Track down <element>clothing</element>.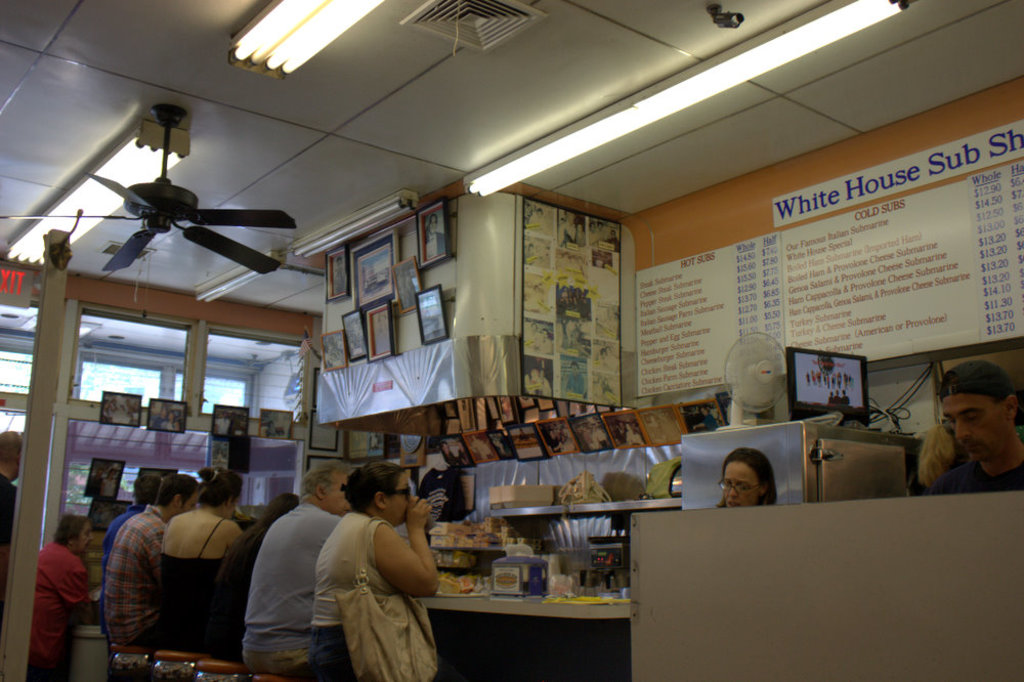
Tracked to x1=213 y1=548 x2=258 y2=656.
